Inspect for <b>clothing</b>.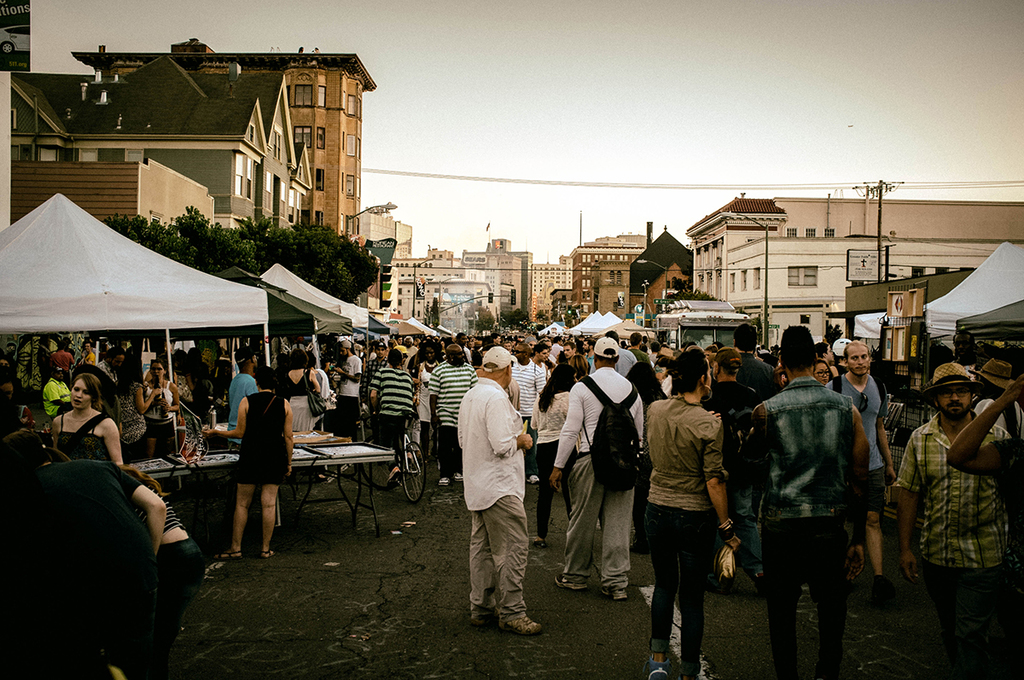
Inspection: {"left": 748, "top": 373, "right": 856, "bottom": 673}.
